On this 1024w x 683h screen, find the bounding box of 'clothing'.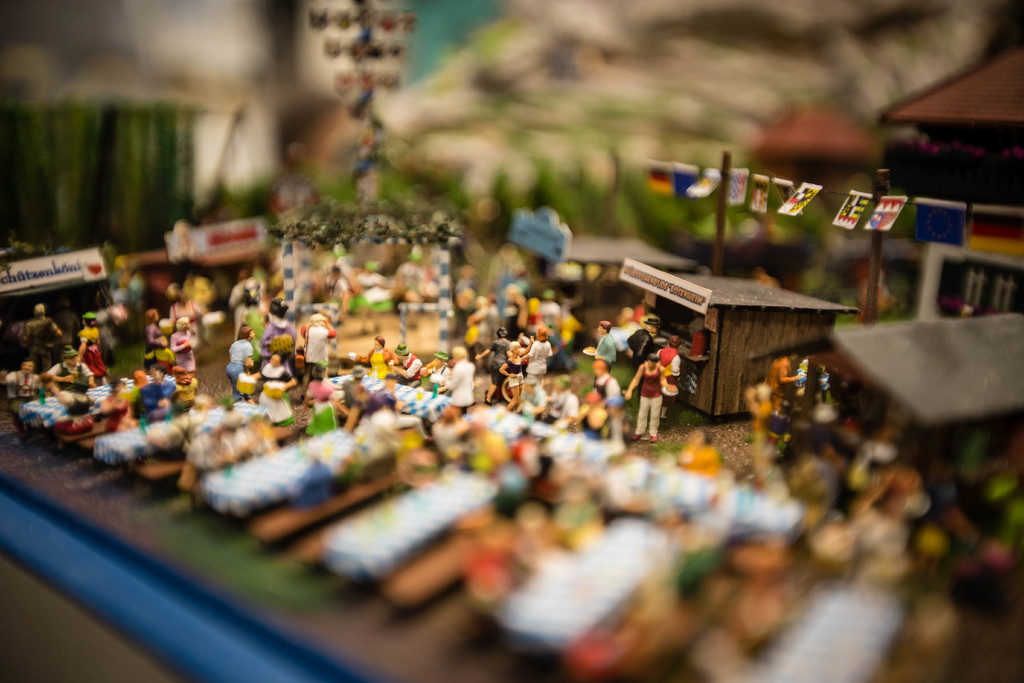
Bounding box: [left=751, top=400, right=769, bottom=465].
